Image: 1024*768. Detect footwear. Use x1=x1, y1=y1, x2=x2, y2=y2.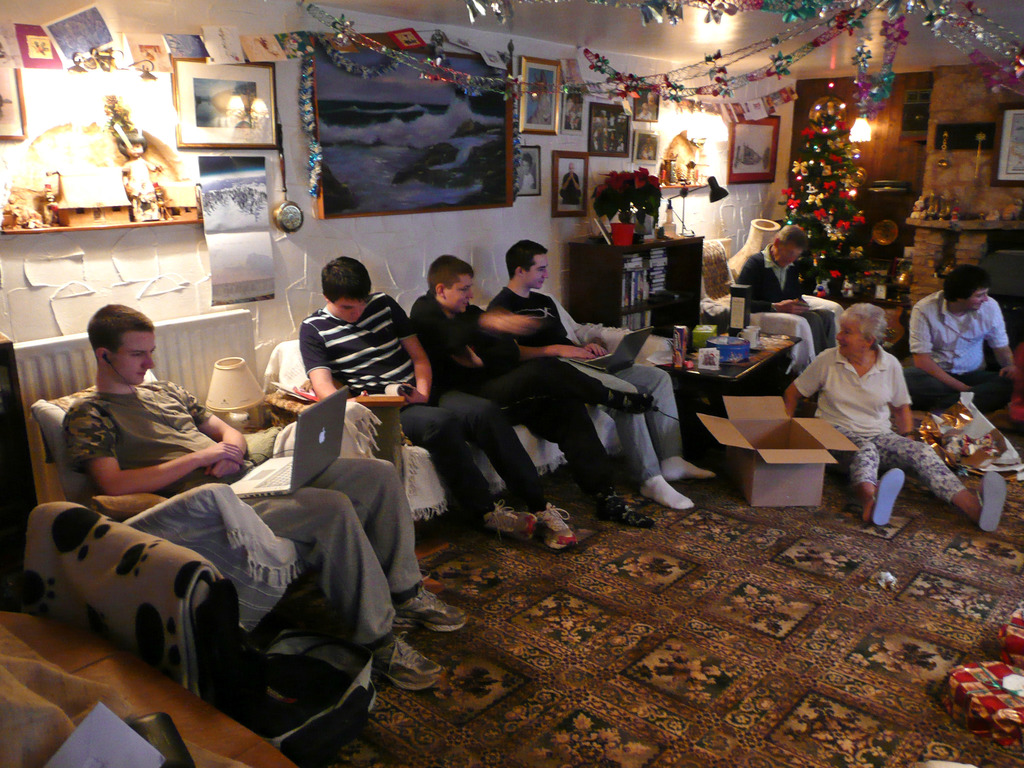
x1=356, y1=625, x2=441, y2=689.
